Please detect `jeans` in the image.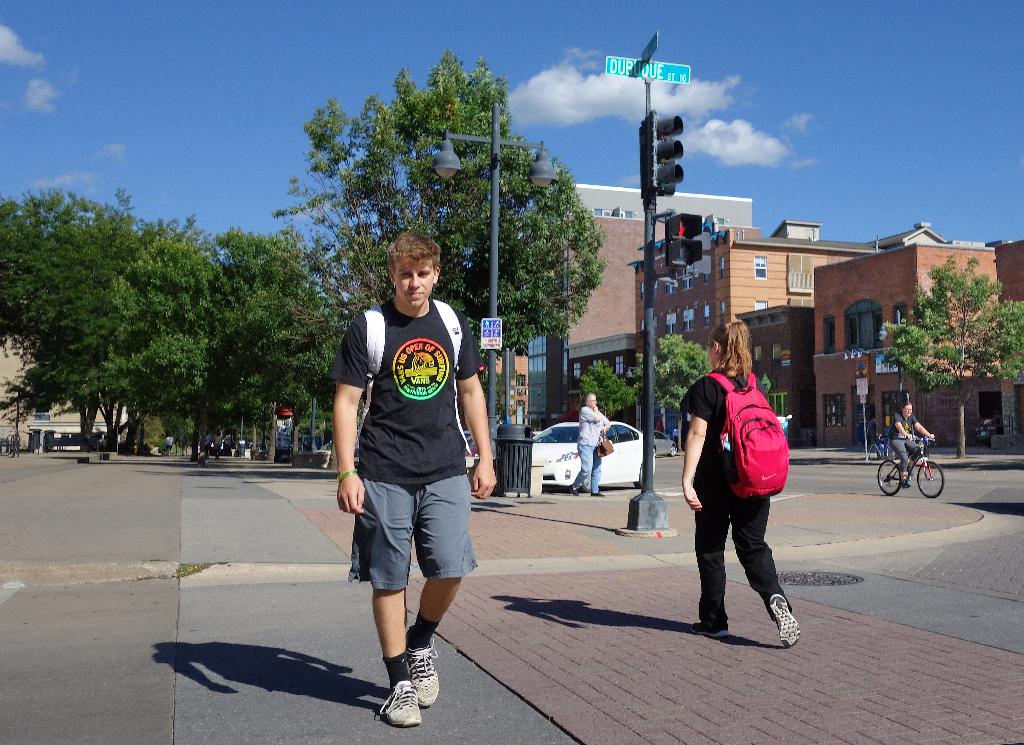
box=[570, 444, 602, 491].
